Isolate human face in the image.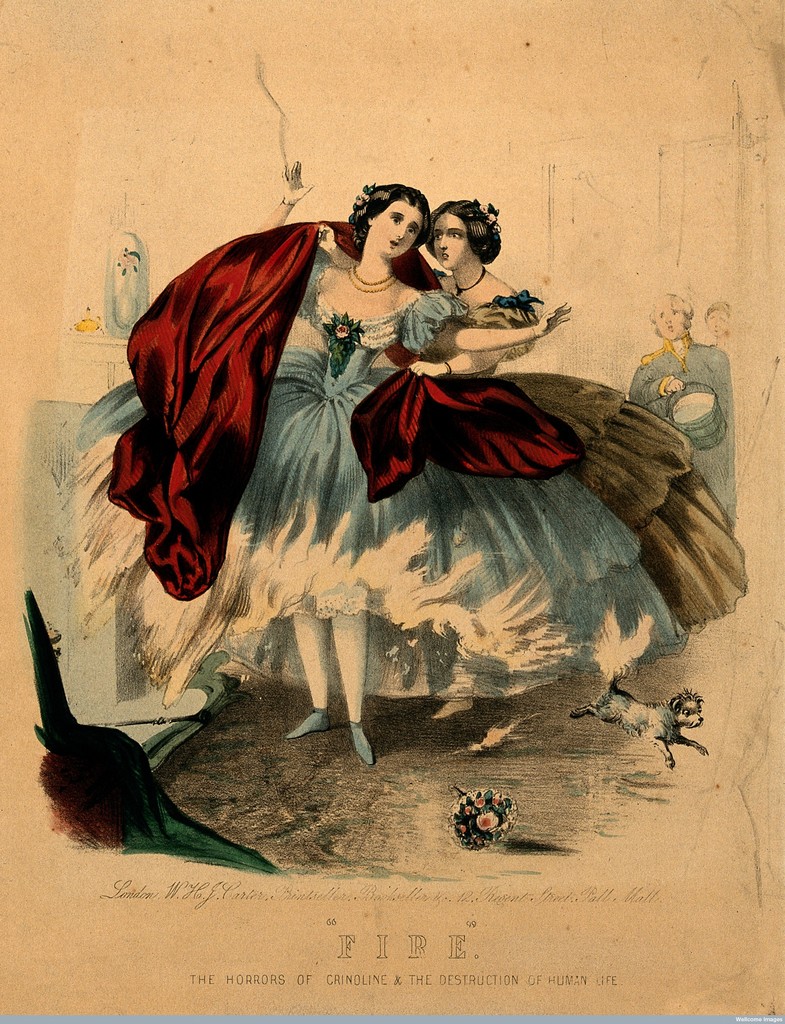
Isolated region: bbox=(656, 306, 686, 338).
